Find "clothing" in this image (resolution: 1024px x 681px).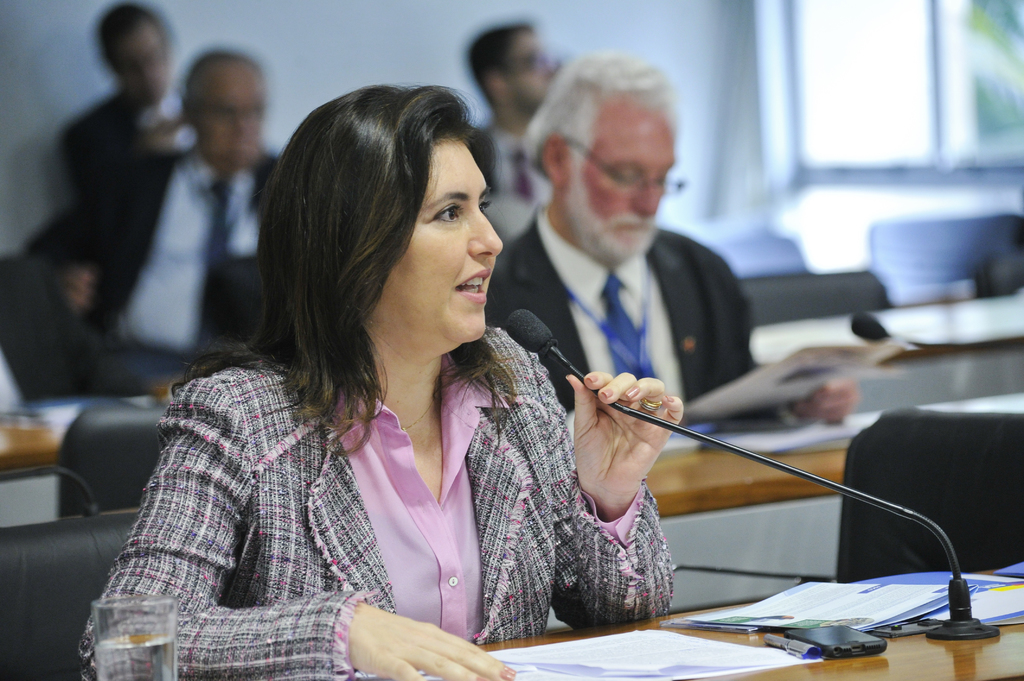
(left=490, top=198, right=806, bottom=421).
